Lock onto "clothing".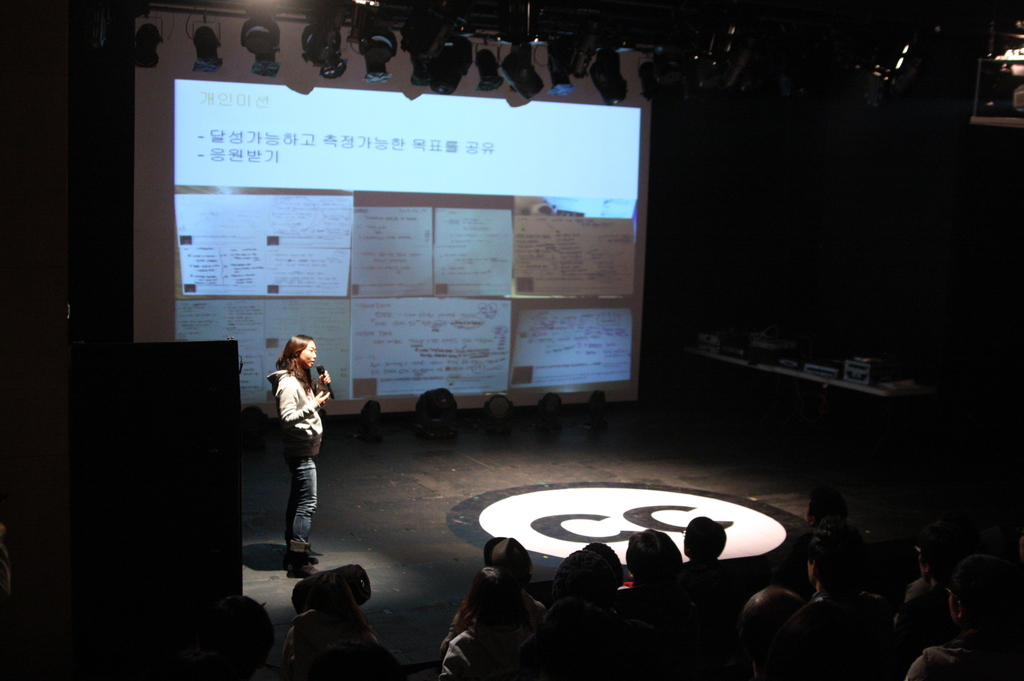
Locked: 438, 556, 551, 668.
